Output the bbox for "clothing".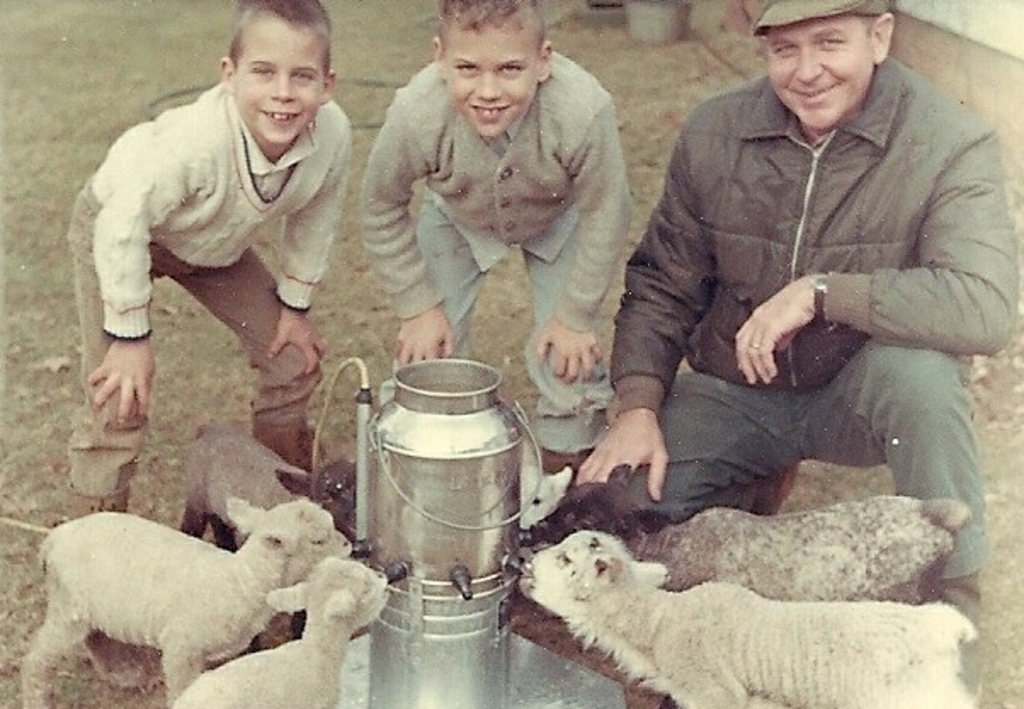
bbox(48, 70, 378, 602).
